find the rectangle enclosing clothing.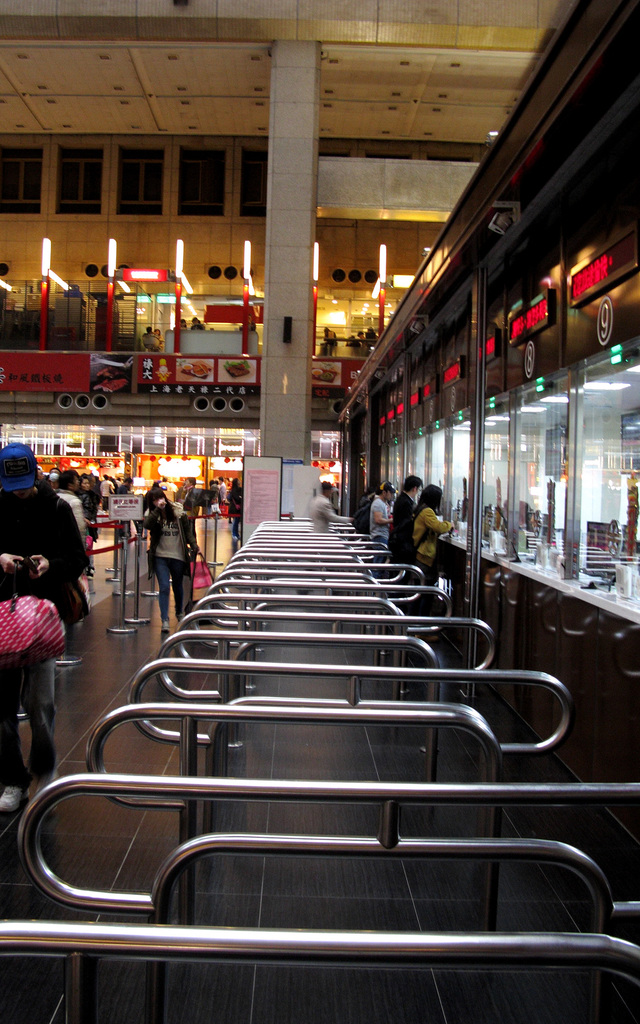
l=306, t=490, r=355, b=527.
